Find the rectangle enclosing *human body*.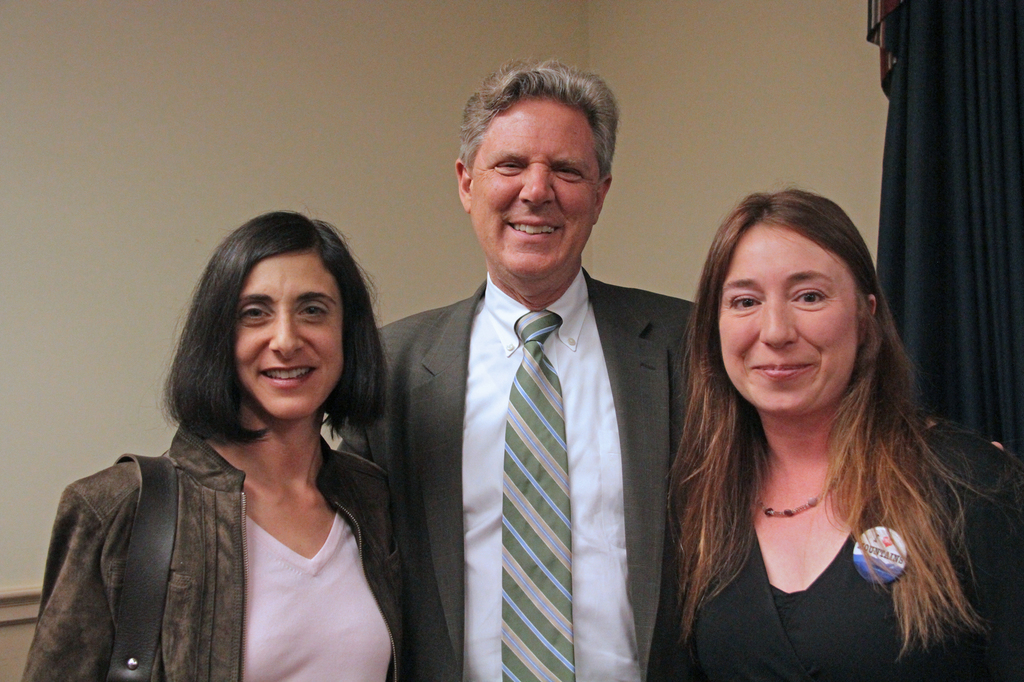
[13,212,415,681].
